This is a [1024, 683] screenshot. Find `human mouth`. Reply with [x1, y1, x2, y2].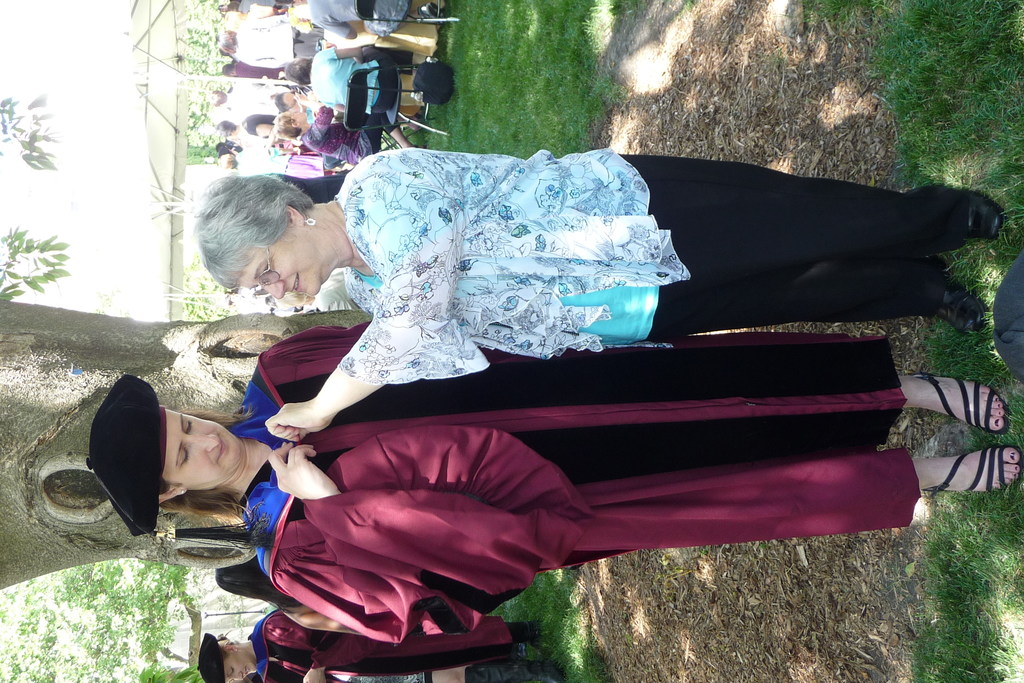
[289, 273, 299, 292].
